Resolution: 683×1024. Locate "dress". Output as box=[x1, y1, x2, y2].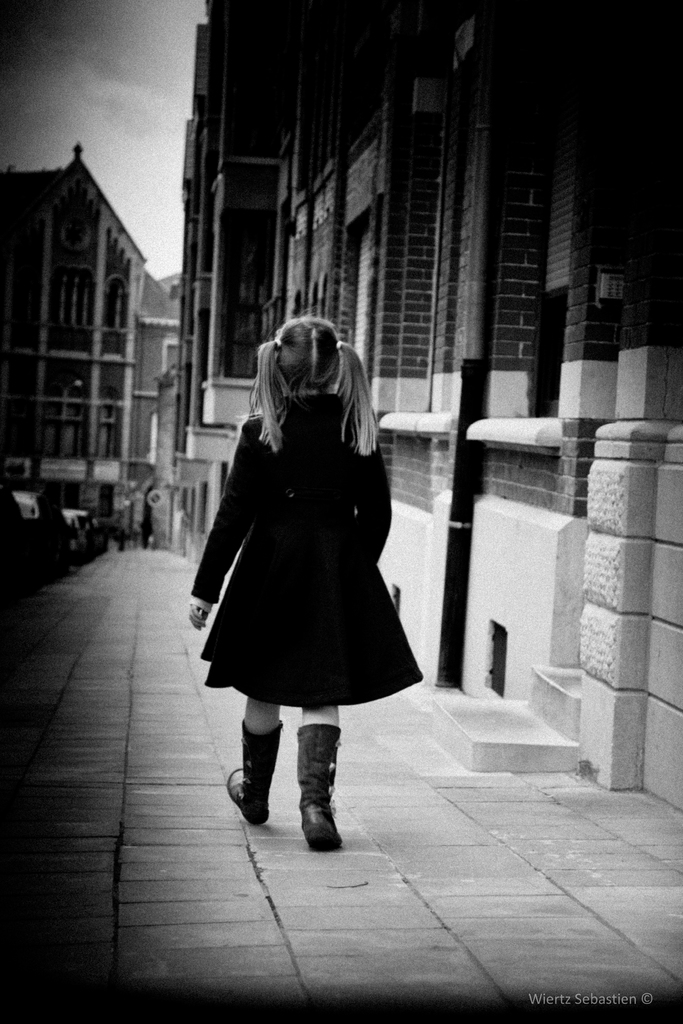
box=[188, 393, 423, 711].
